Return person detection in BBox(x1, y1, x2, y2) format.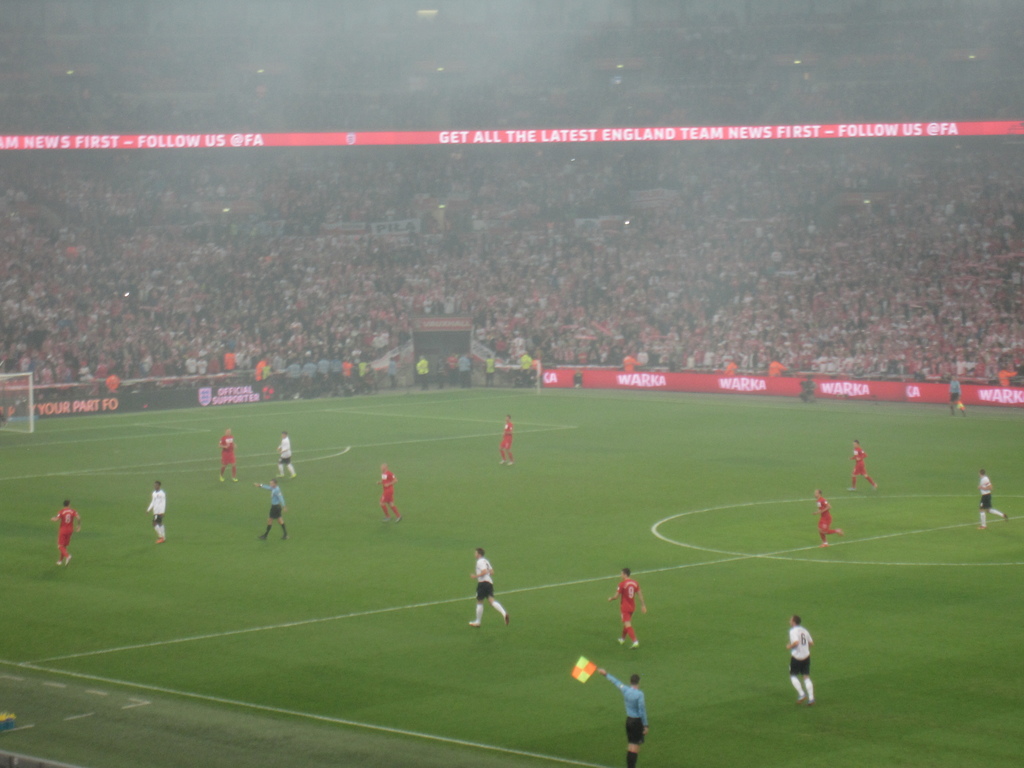
BBox(497, 413, 515, 467).
